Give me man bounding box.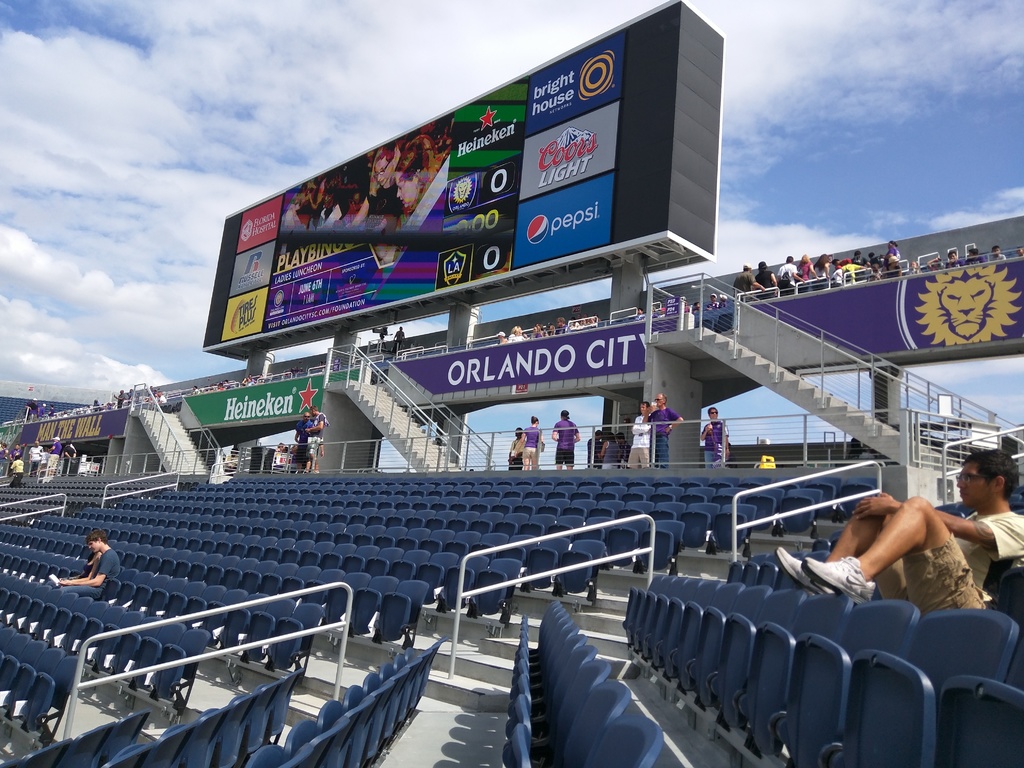
BBox(156, 388, 166, 401).
